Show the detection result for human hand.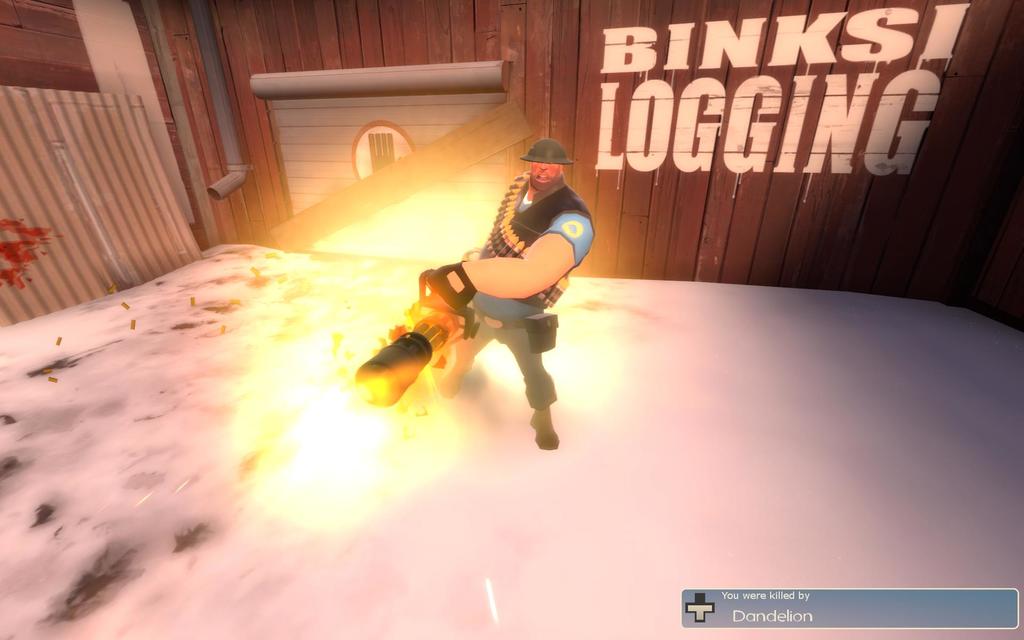
select_region(462, 247, 484, 262).
